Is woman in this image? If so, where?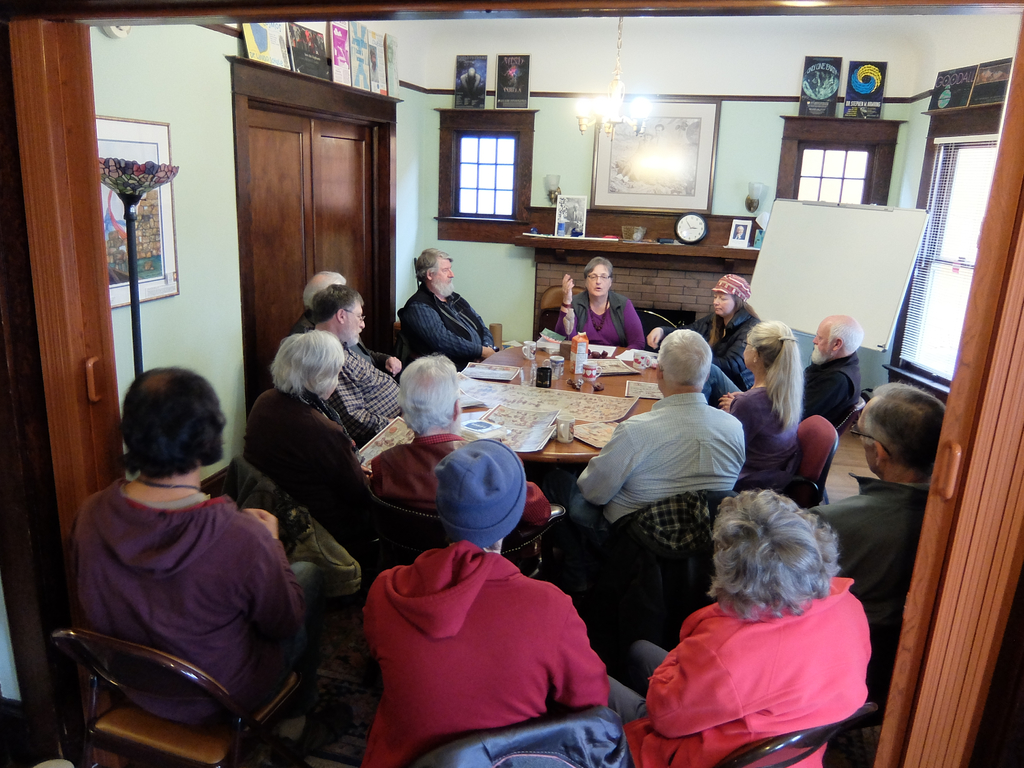
Yes, at {"left": 550, "top": 260, "right": 648, "bottom": 352}.
